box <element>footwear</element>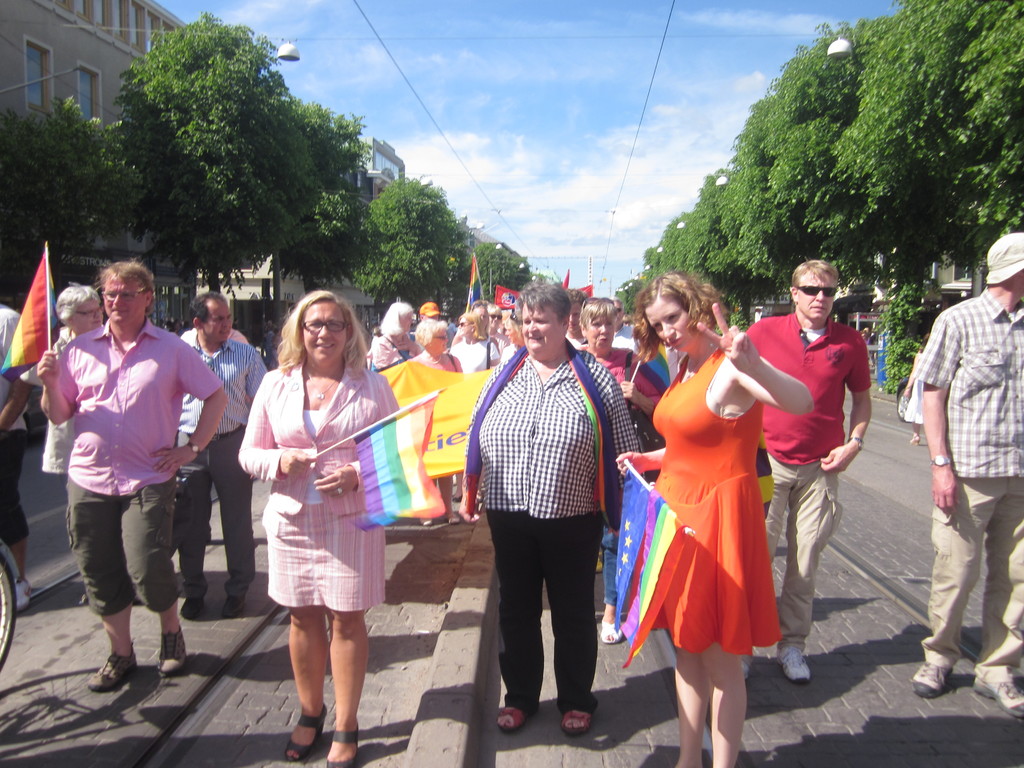
(17,579,28,605)
